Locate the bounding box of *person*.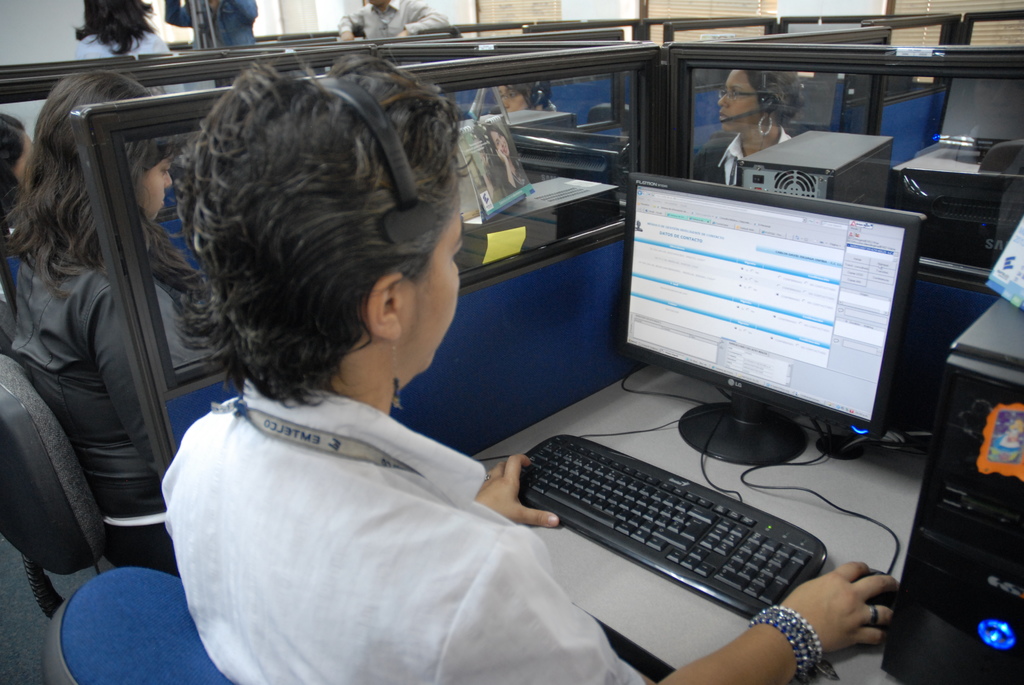
Bounding box: Rect(477, 125, 525, 191).
